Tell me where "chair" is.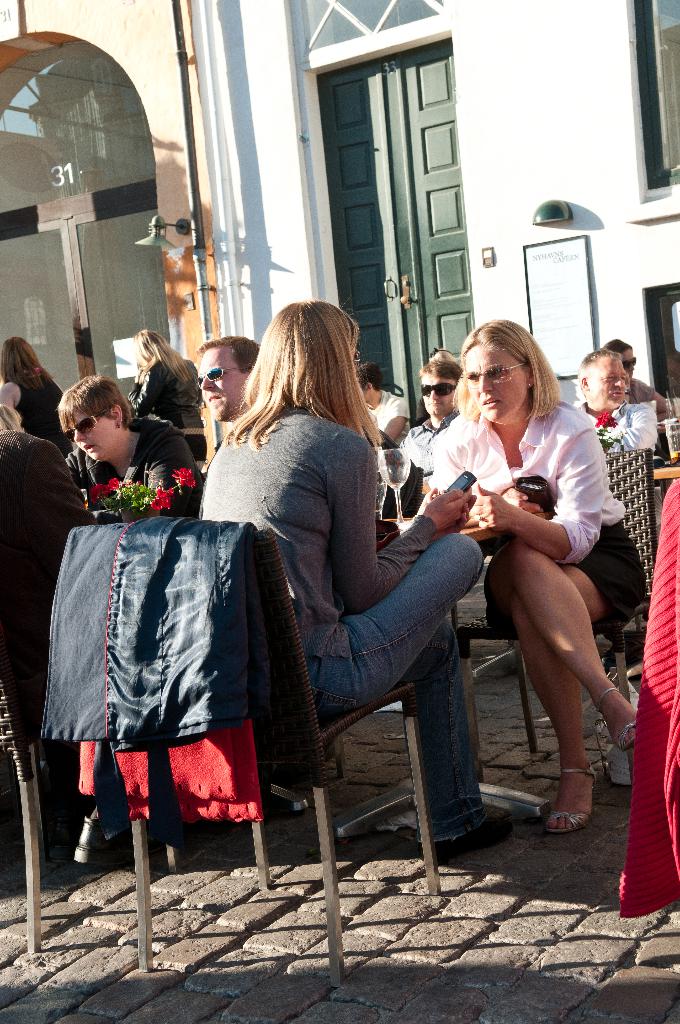
"chair" is at rect(38, 522, 444, 989).
